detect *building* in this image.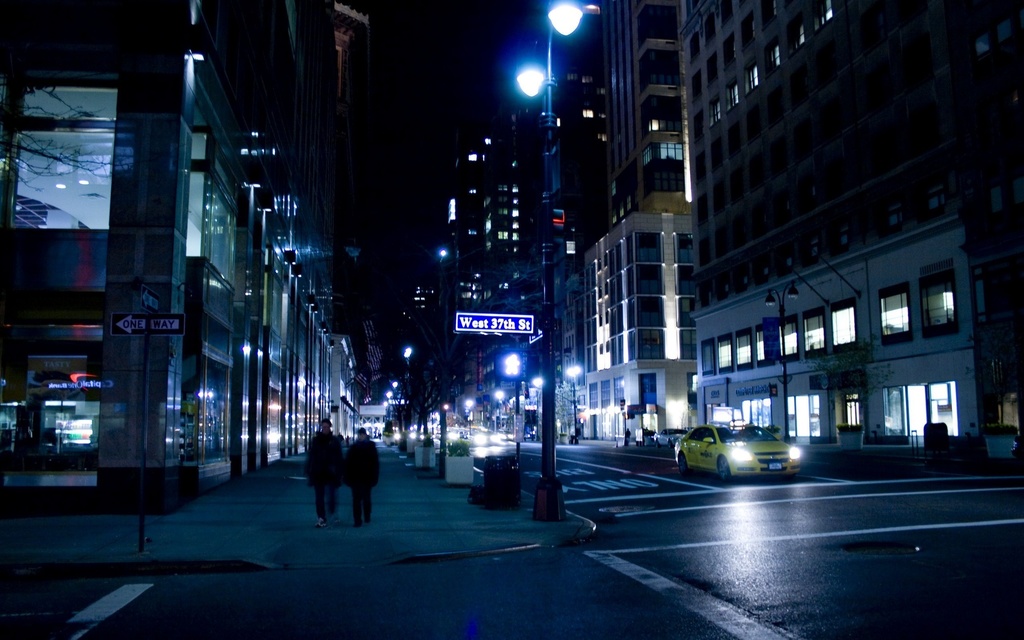
Detection: bbox=[0, 0, 354, 500].
